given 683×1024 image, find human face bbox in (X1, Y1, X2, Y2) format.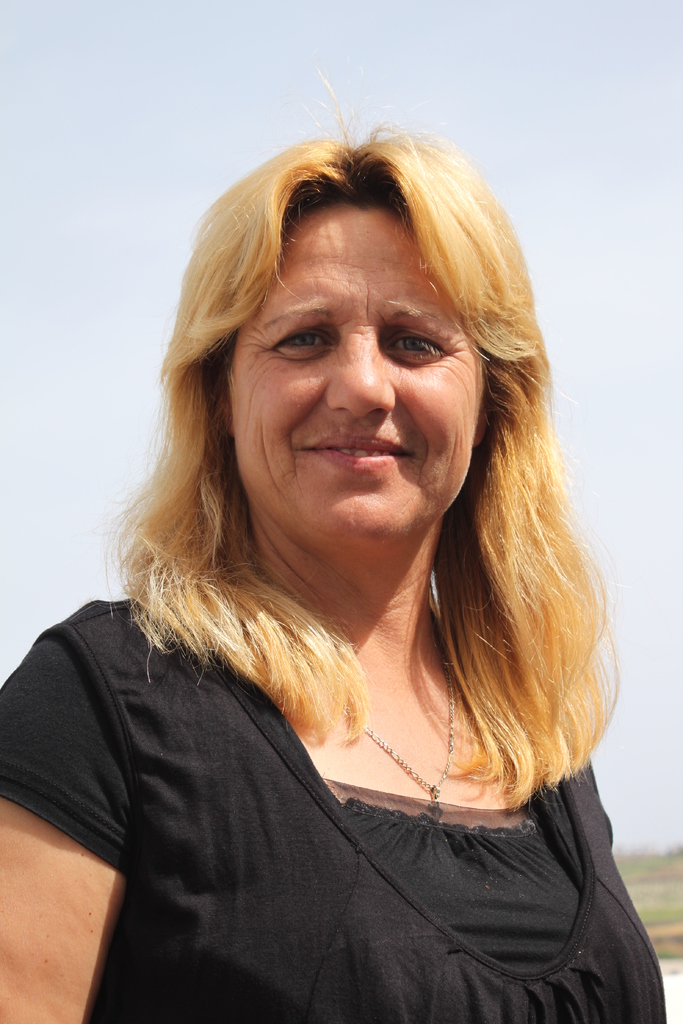
(229, 207, 483, 527).
